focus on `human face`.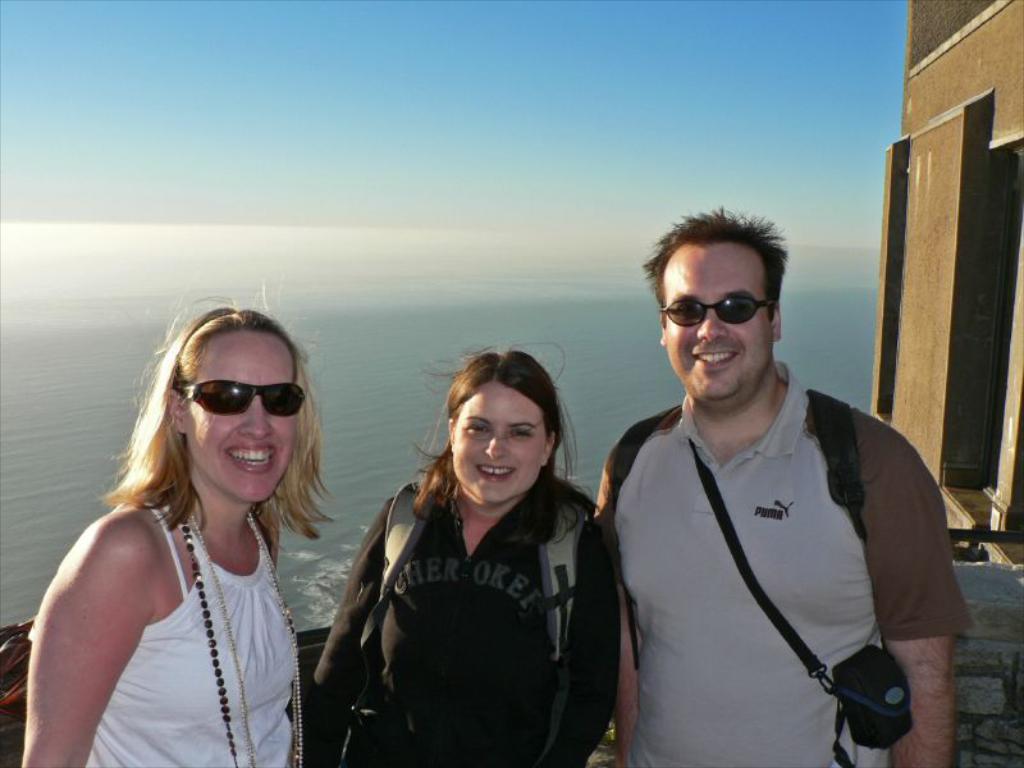
Focused at 668 239 774 402.
